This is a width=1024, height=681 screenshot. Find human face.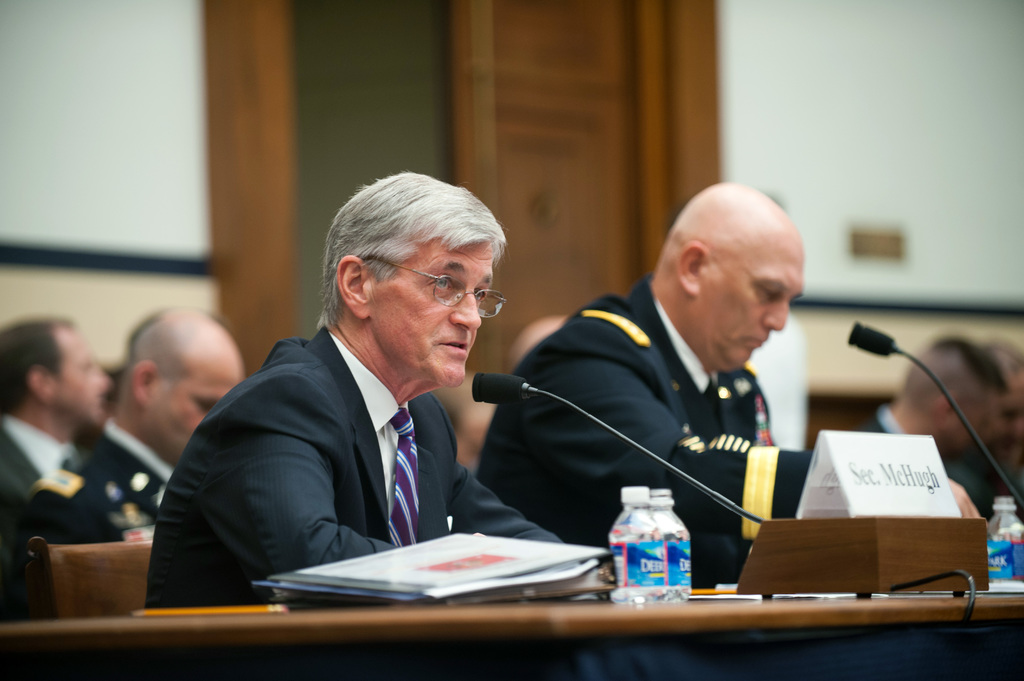
Bounding box: {"x1": 53, "y1": 328, "x2": 112, "y2": 424}.
